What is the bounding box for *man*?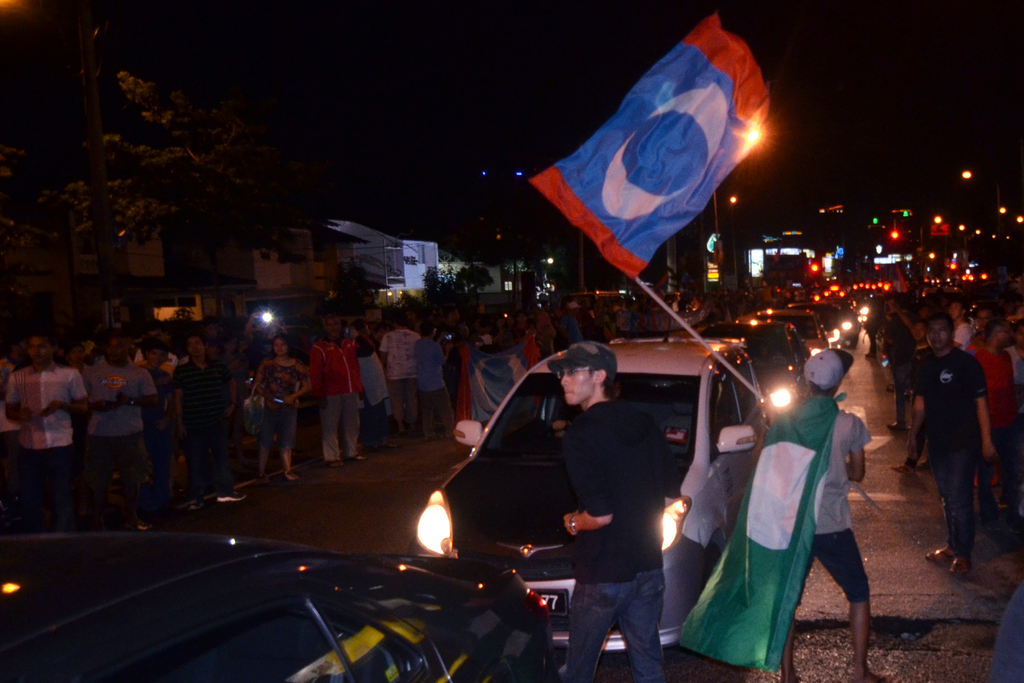
776 347 880 682.
